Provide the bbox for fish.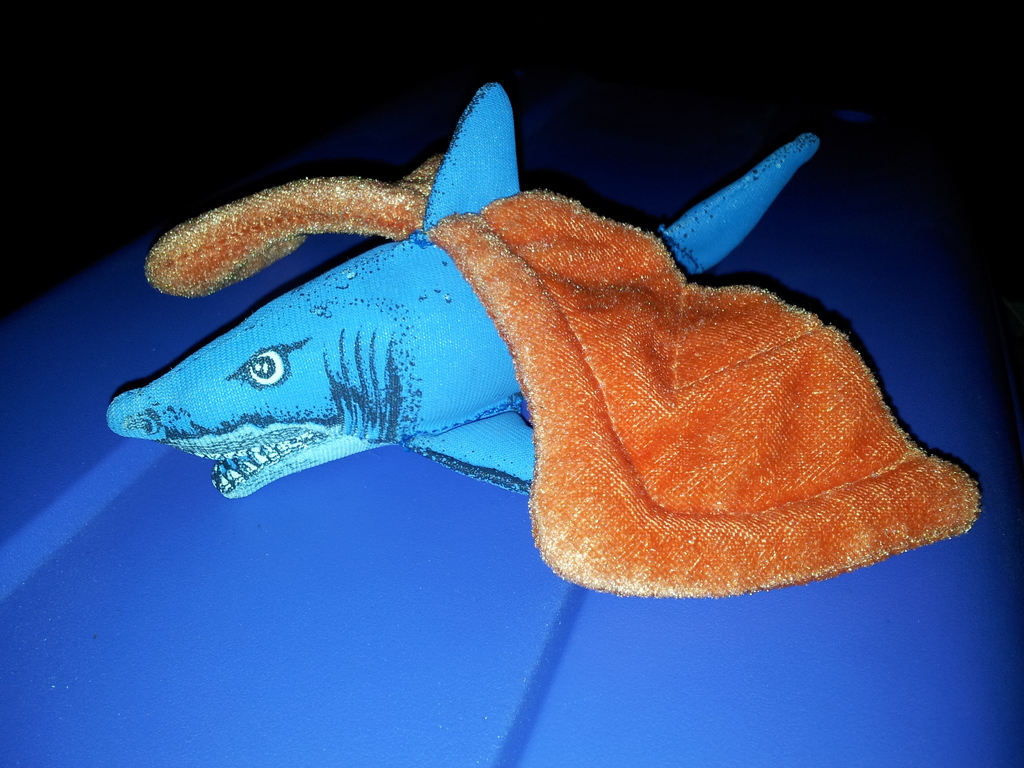
{"x1": 109, "y1": 97, "x2": 1018, "y2": 581}.
